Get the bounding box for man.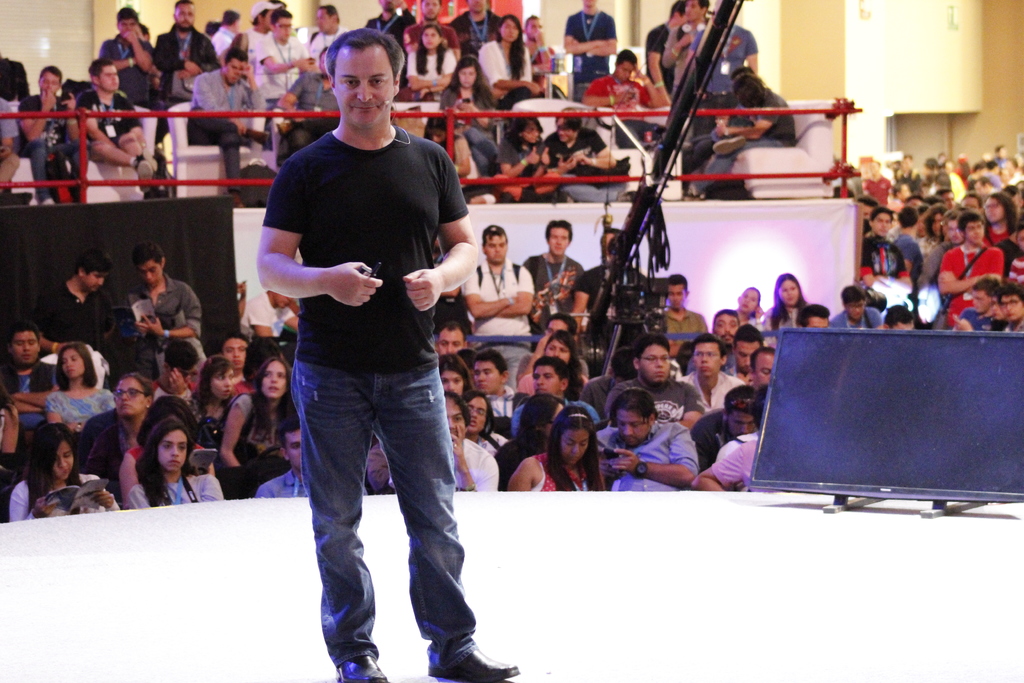
[left=646, top=0, right=686, bottom=102].
